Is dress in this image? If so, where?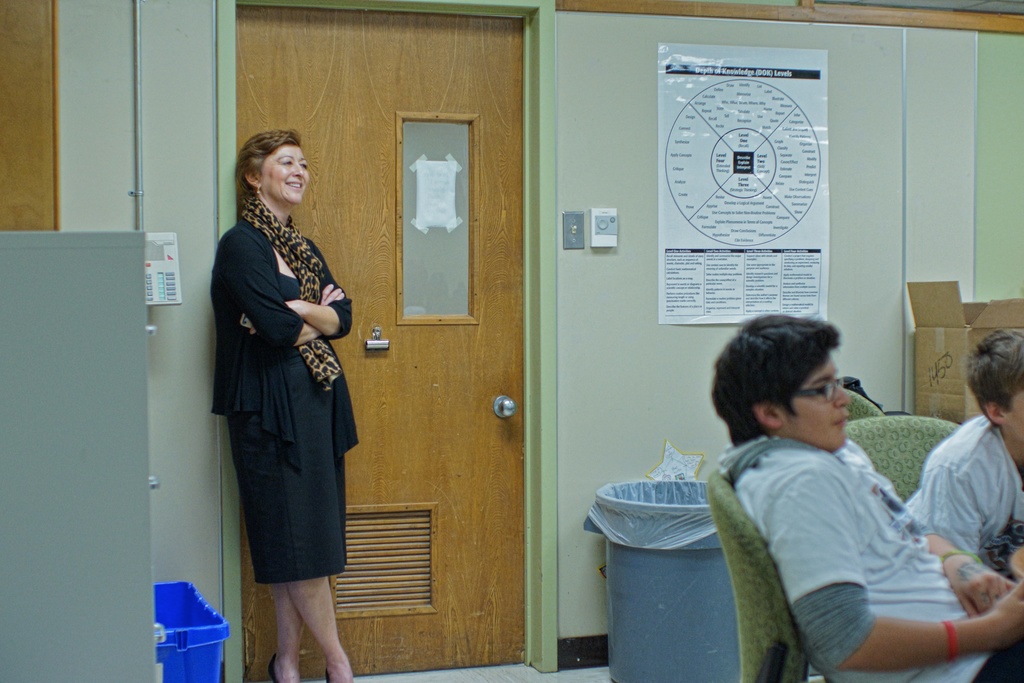
Yes, at detection(225, 273, 350, 584).
